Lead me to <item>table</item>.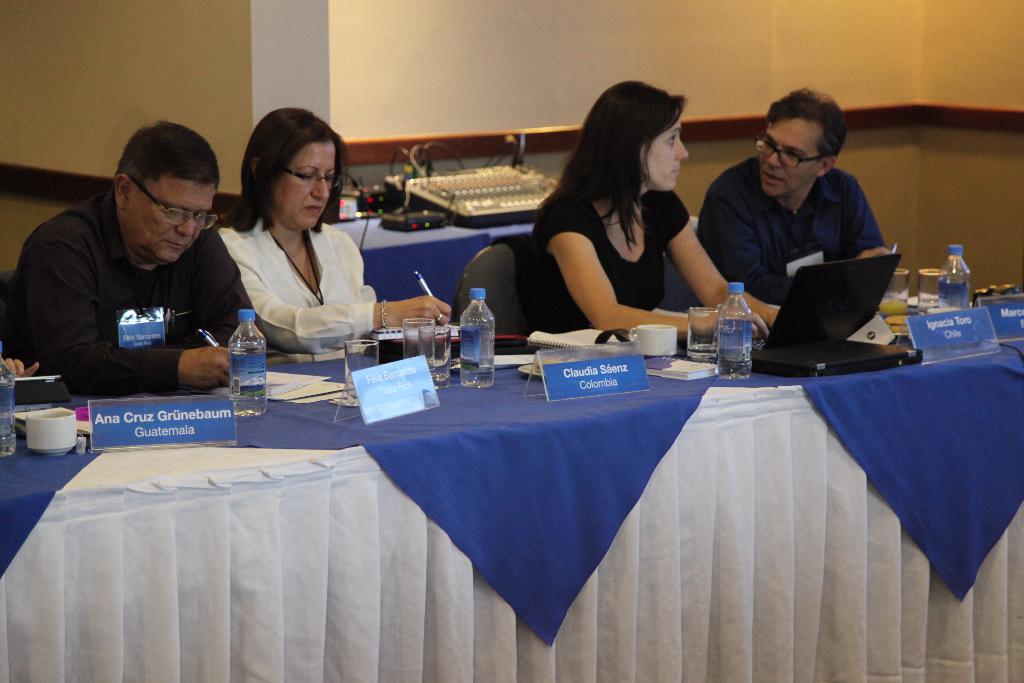
Lead to {"x1": 14, "y1": 300, "x2": 998, "y2": 669}.
